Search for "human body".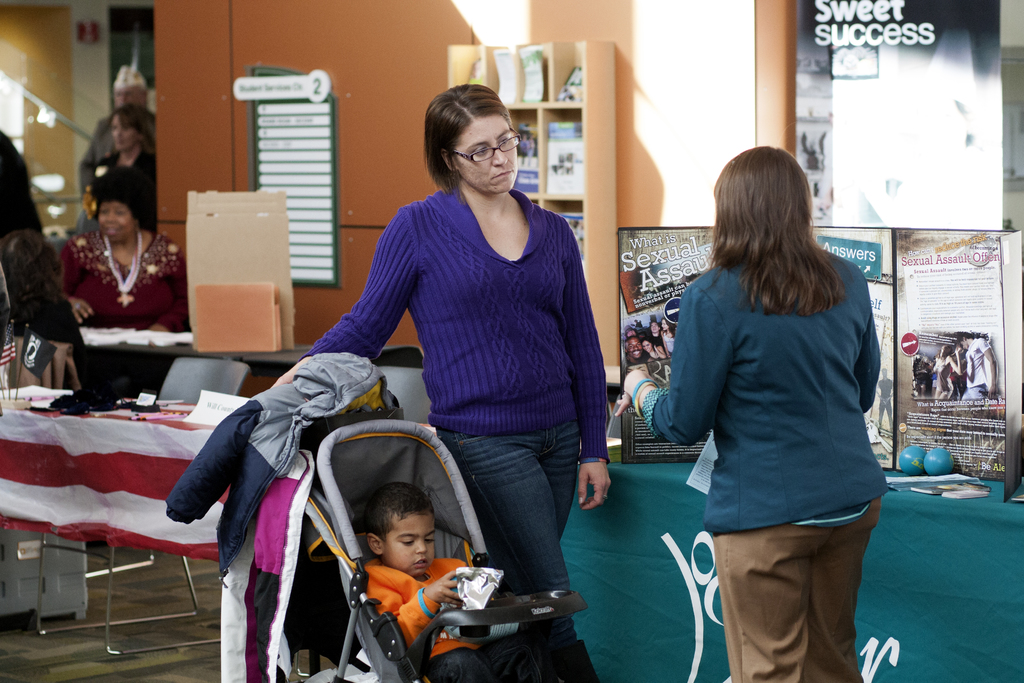
Found at (367, 555, 500, 682).
